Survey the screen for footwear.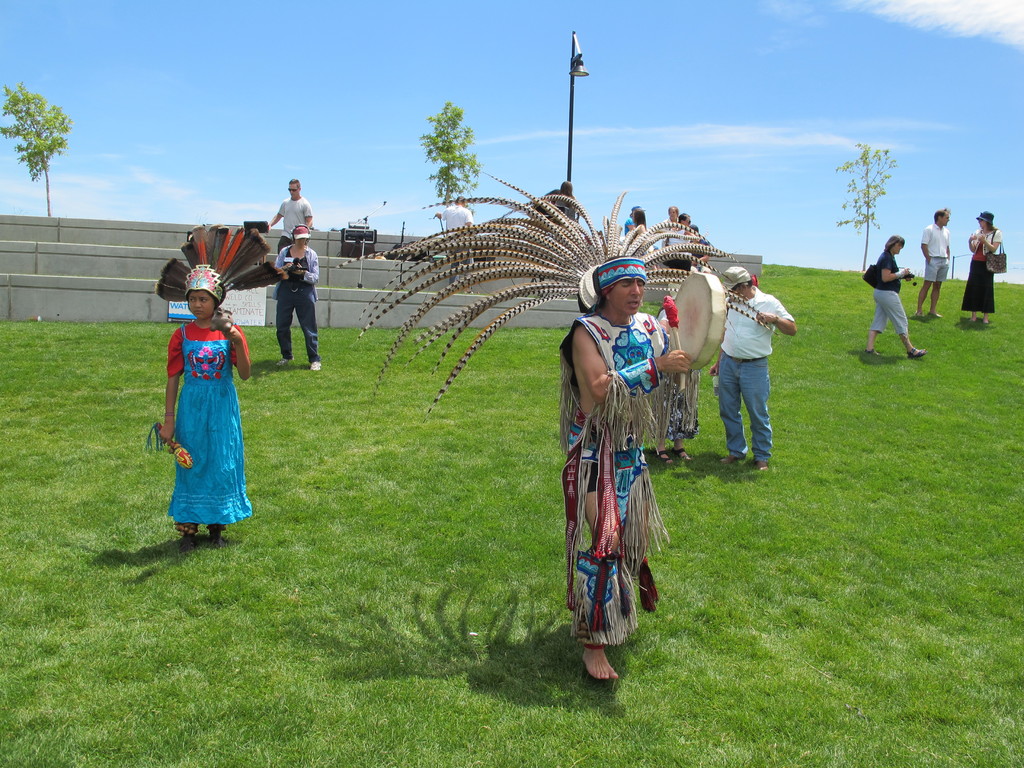
Survey found: 863,348,881,356.
